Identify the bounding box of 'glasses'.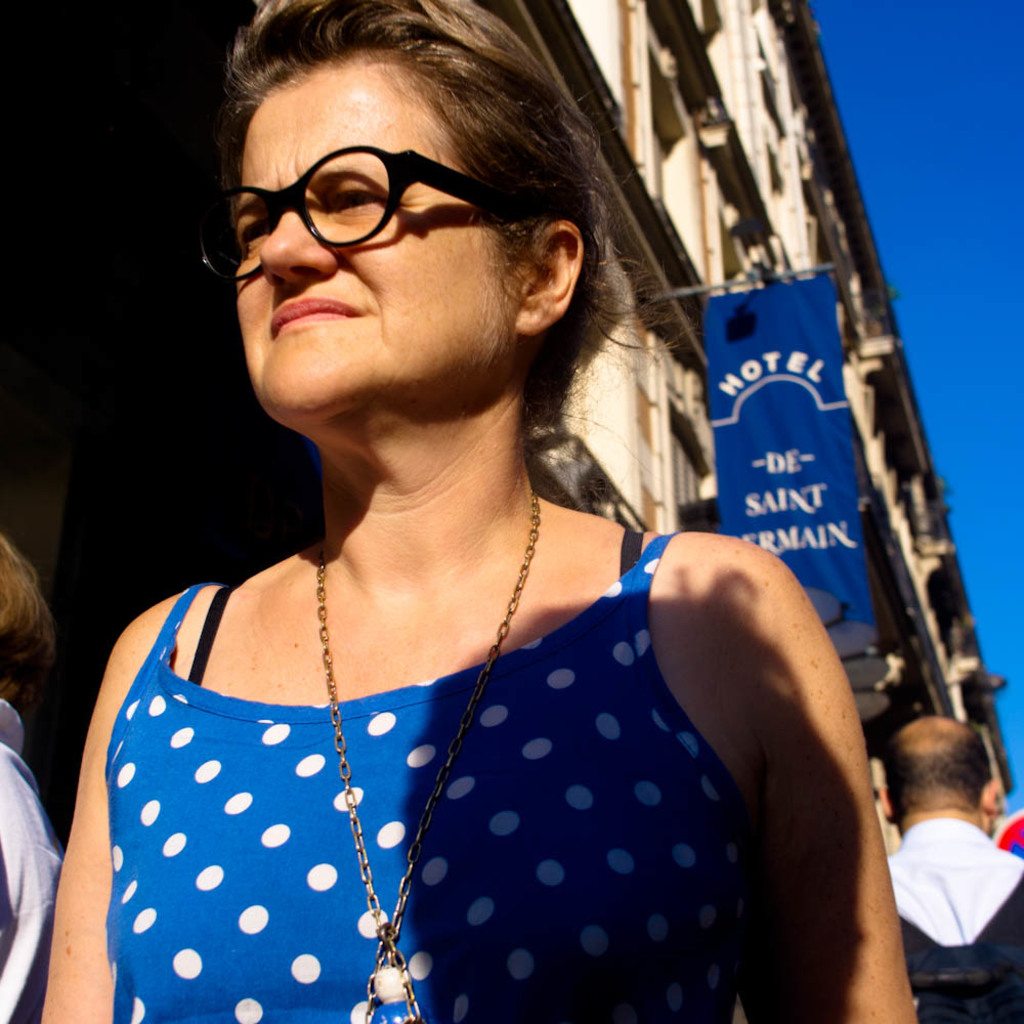
select_region(191, 138, 535, 293).
